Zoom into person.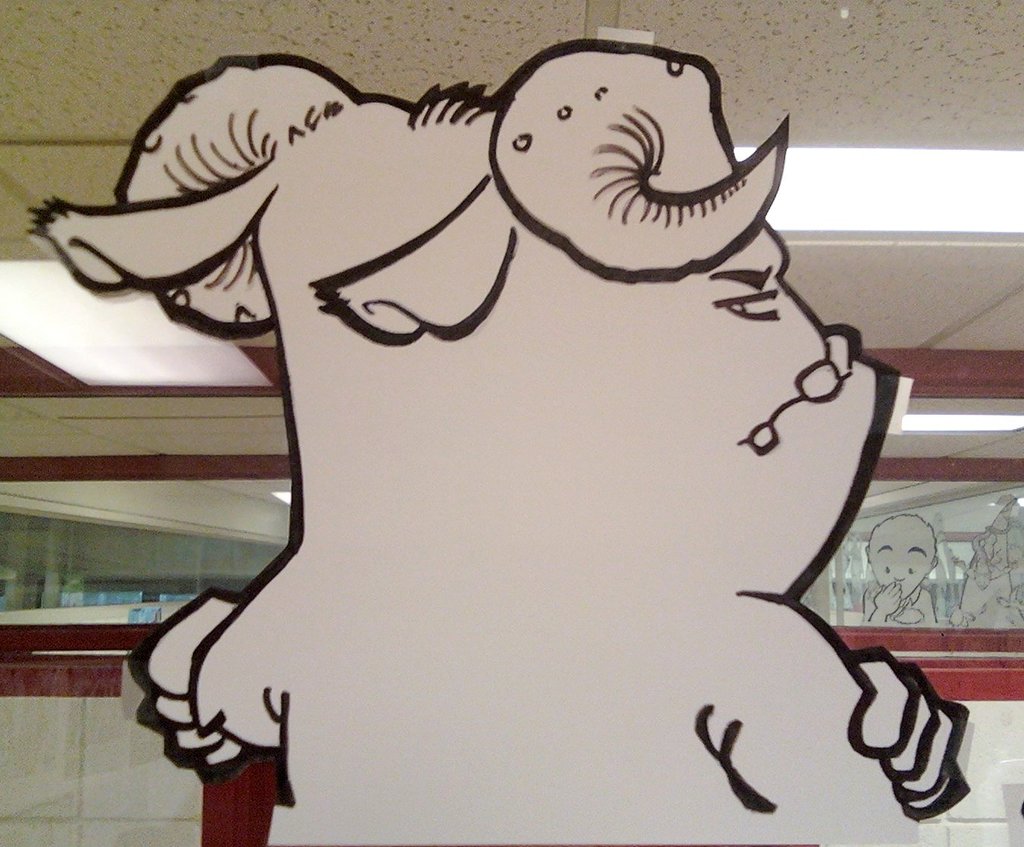
Zoom target: (left=859, top=512, right=942, bottom=628).
